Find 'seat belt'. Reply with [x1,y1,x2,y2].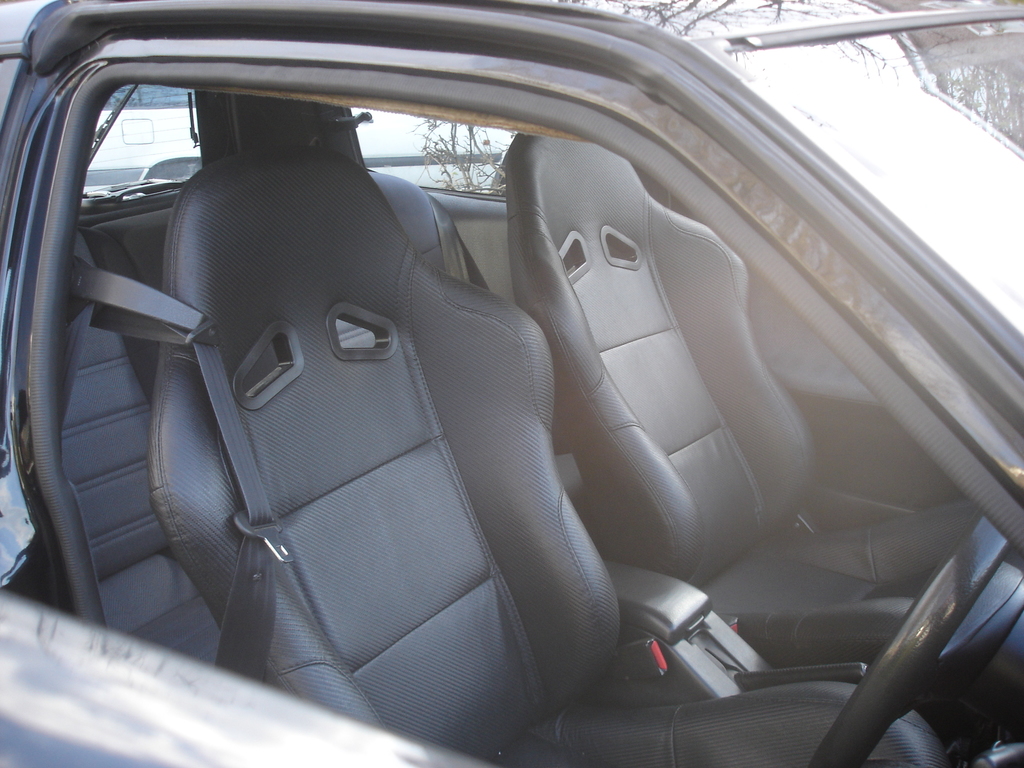
[459,241,489,294].
